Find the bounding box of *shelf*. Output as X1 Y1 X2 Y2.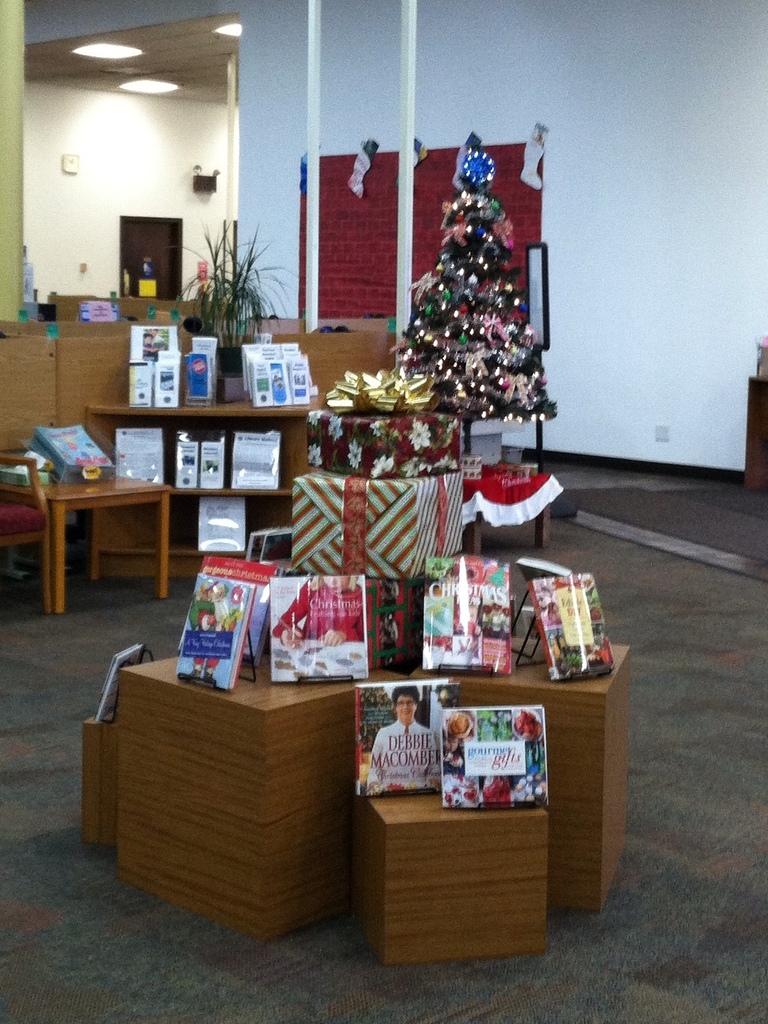
84 393 324 591.
